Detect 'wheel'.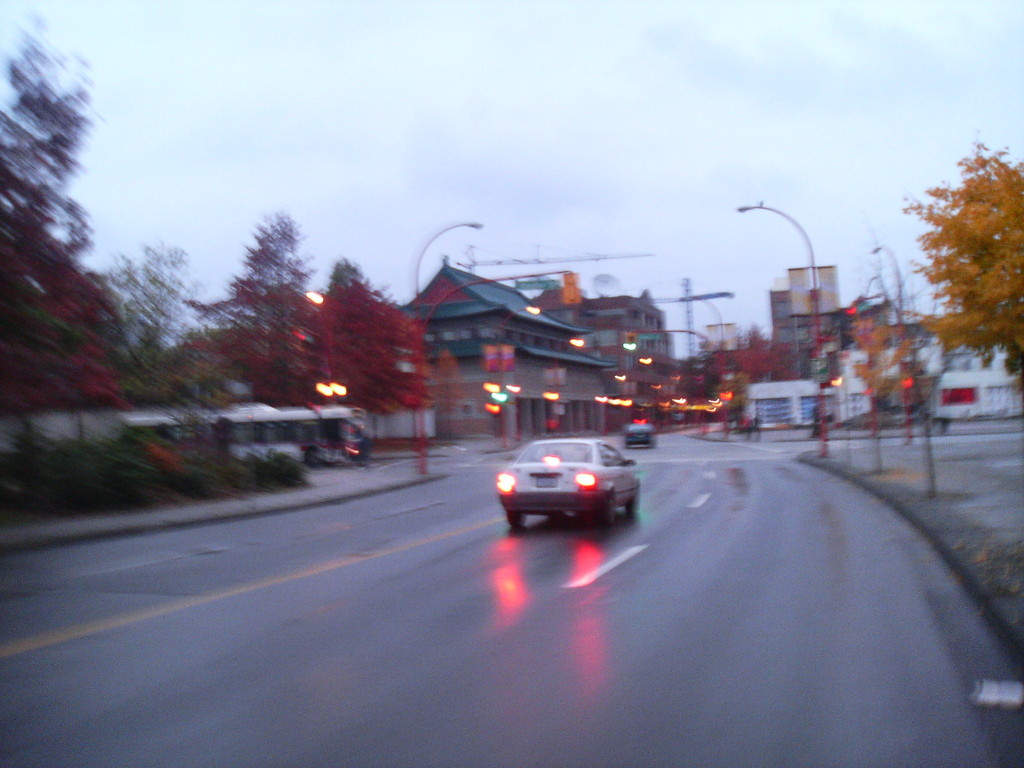
Detected at 628, 483, 644, 521.
